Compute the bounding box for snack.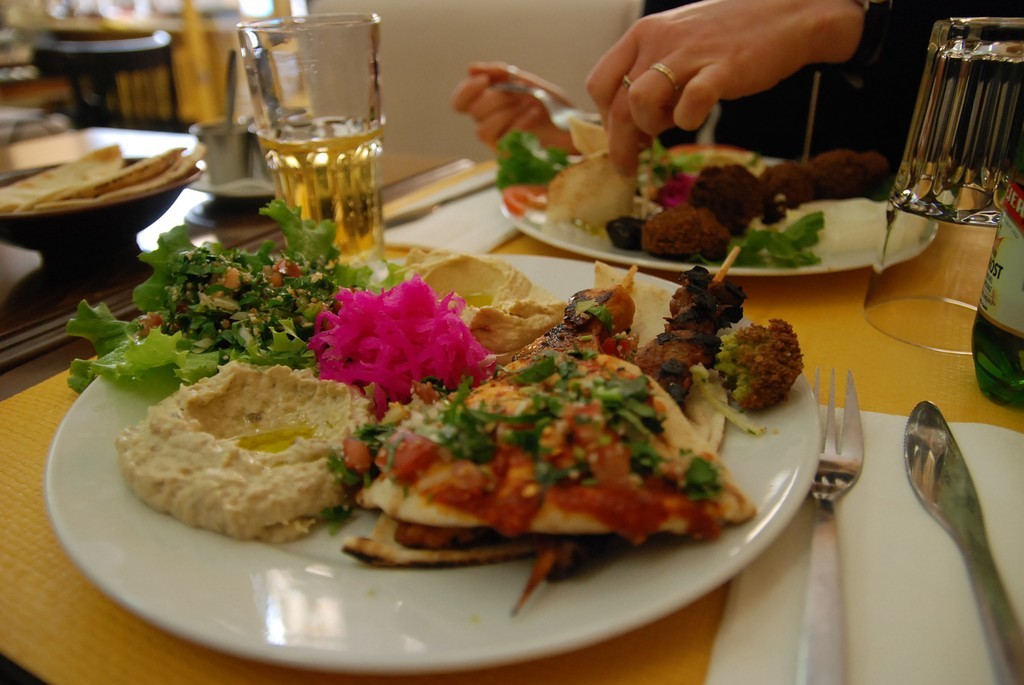
pyautogui.locateOnScreen(761, 146, 904, 215).
